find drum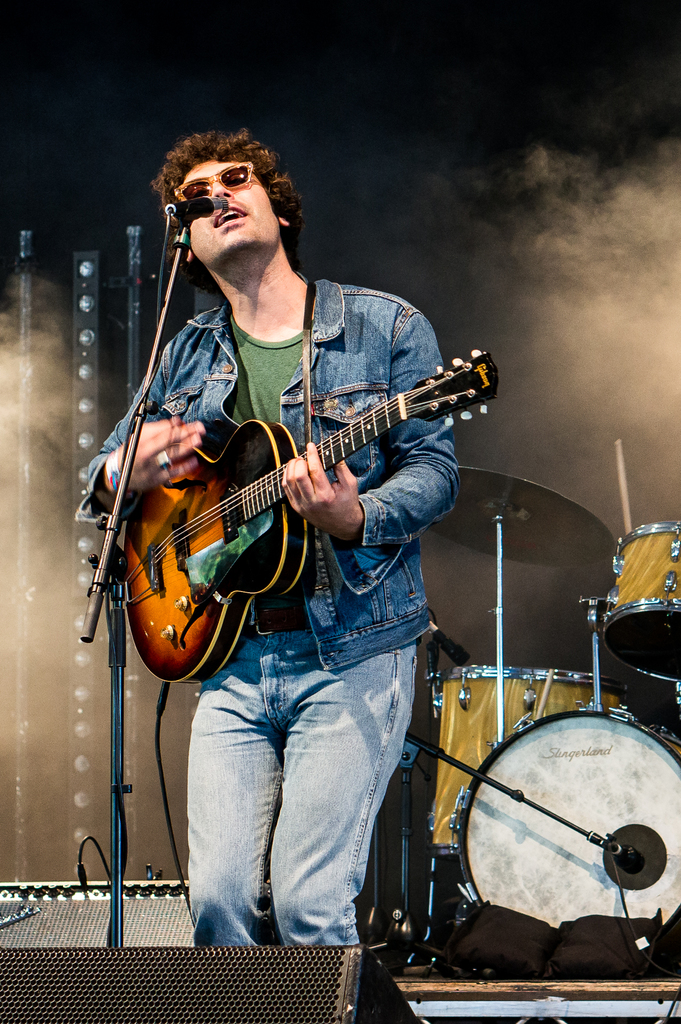
593:515:680:684
